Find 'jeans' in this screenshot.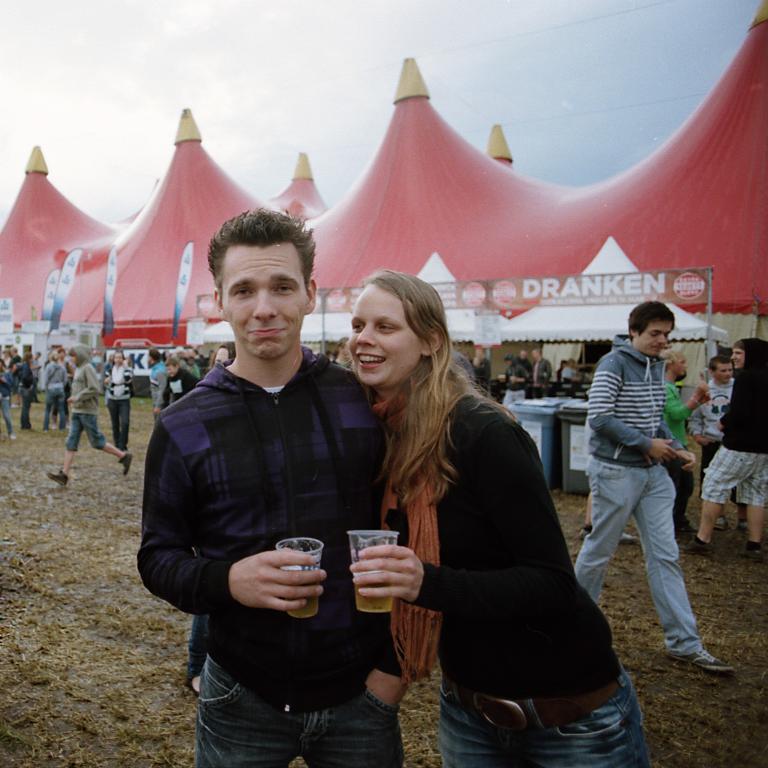
The bounding box for 'jeans' is <region>0, 402, 17, 439</region>.
